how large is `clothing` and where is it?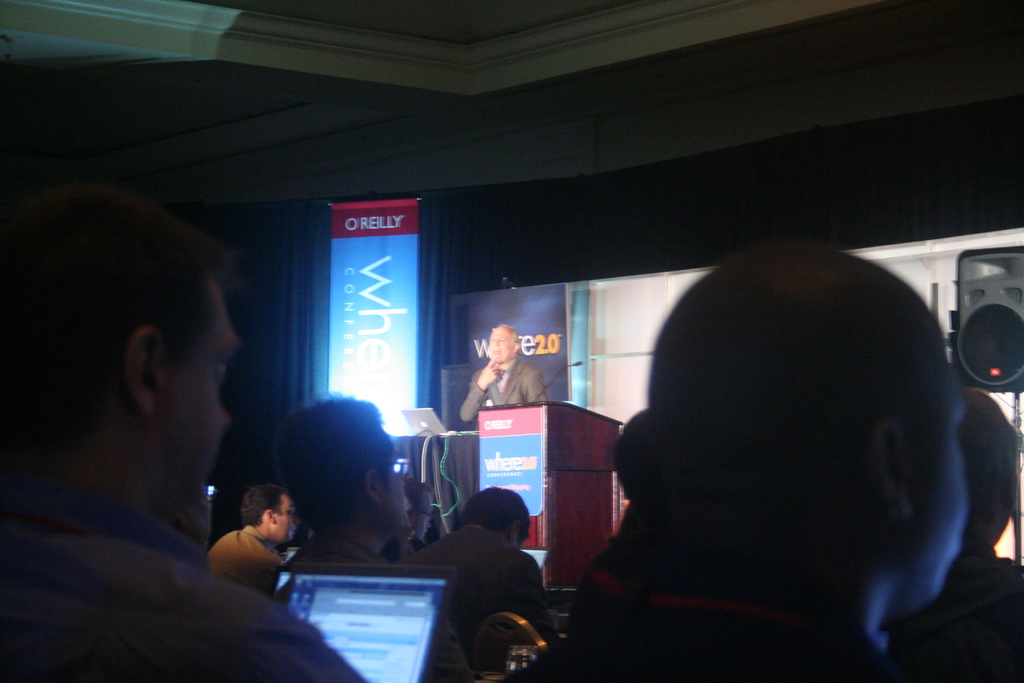
Bounding box: bbox(398, 522, 557, 659).
